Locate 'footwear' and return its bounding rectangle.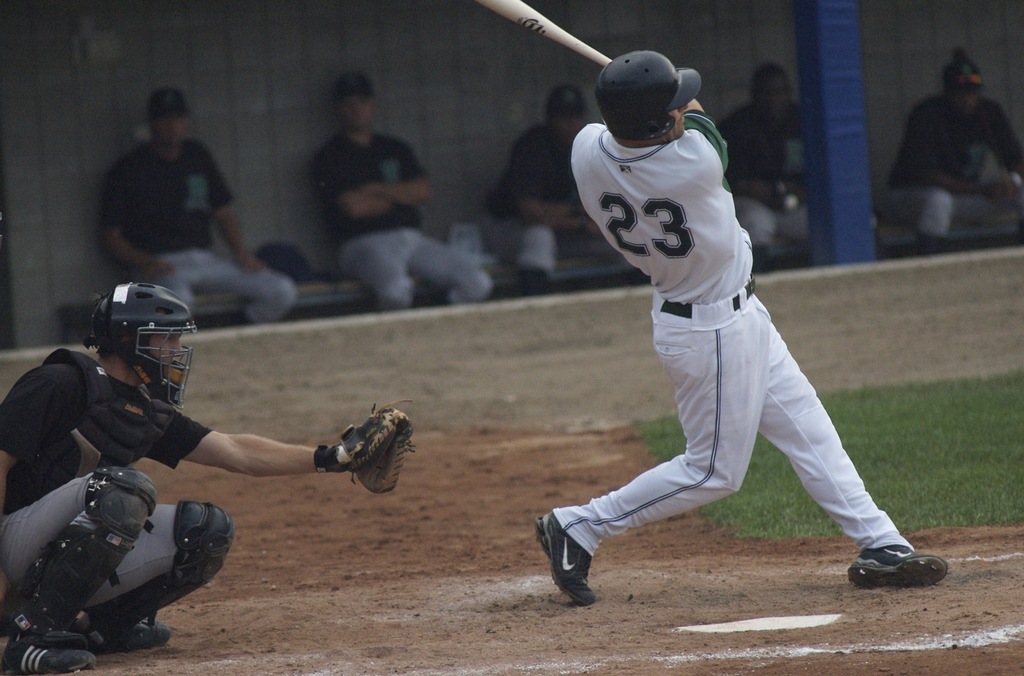
bbox=(0, 636, 95, 675).
